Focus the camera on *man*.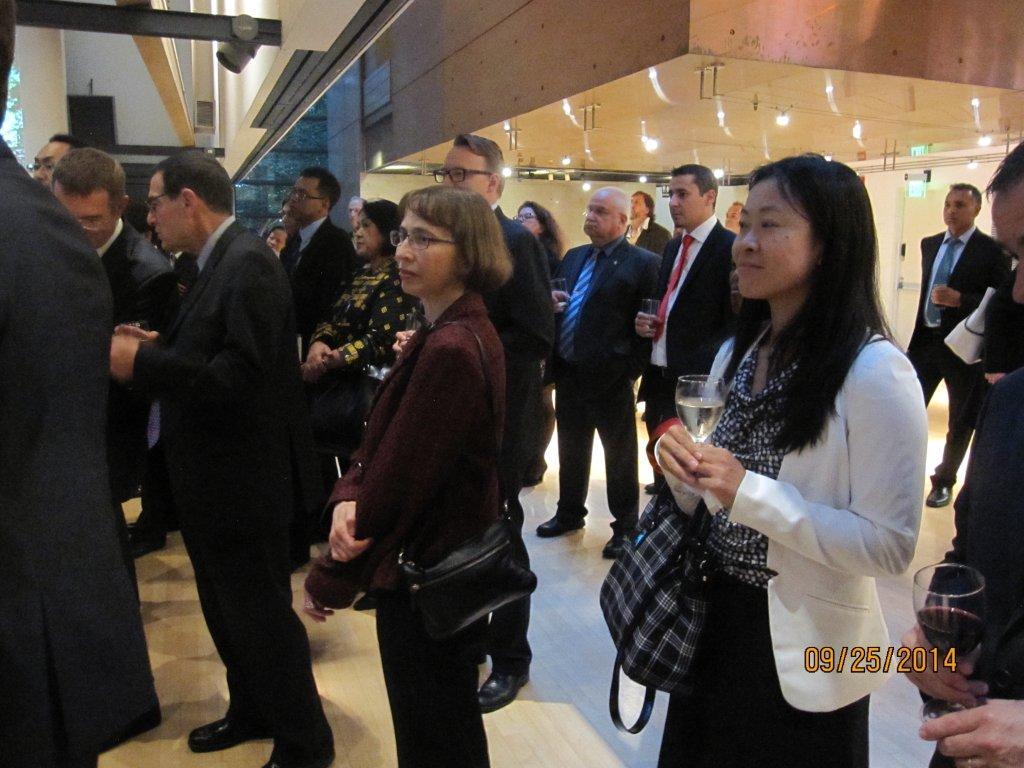
Focus region: (110, 146, 337, 767).
